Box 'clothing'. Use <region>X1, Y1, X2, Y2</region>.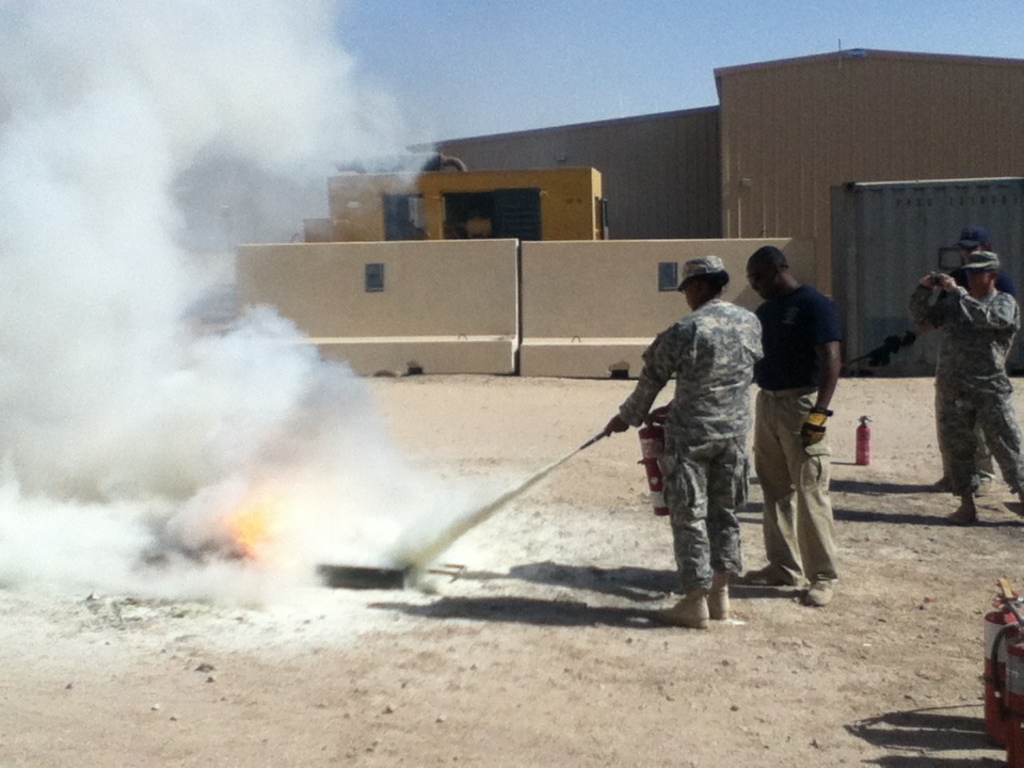
<region>906, 288, 1023, 499</region>.
